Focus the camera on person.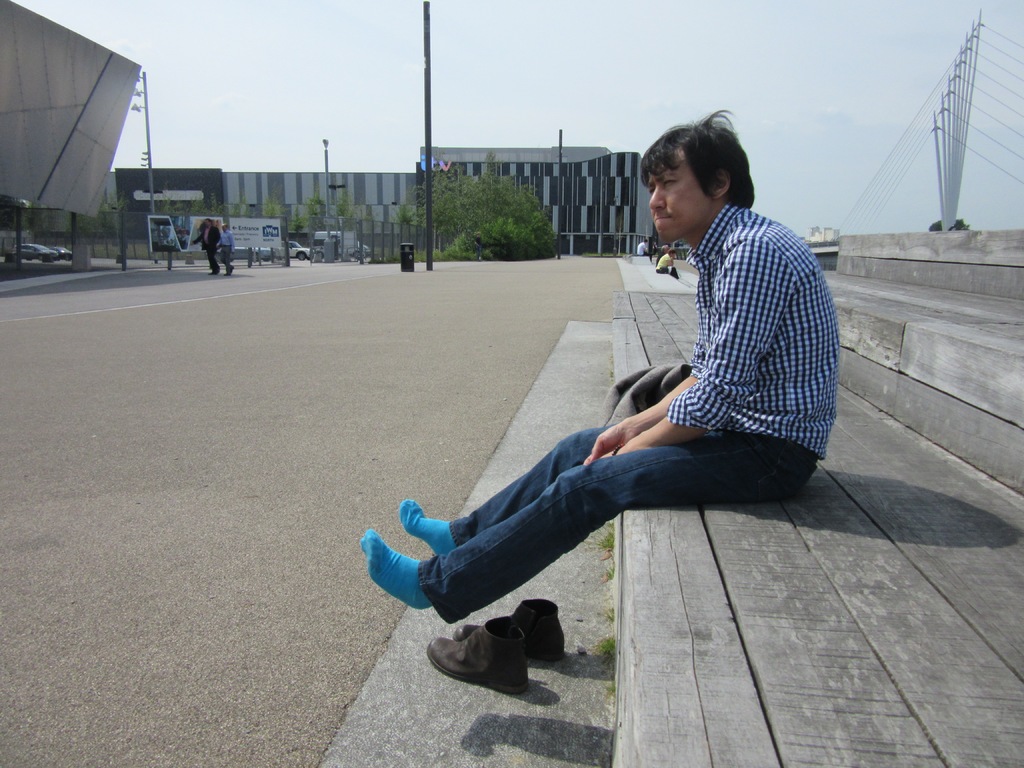
Focus region: (x1=188, y1=216, x2=222, y2=276).
